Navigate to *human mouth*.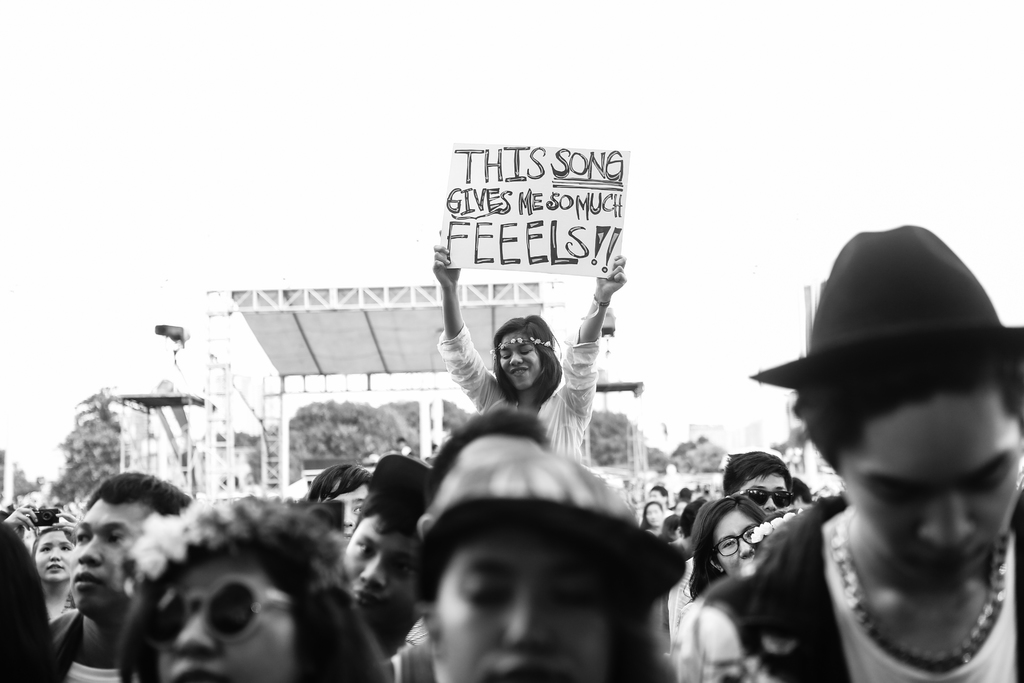
Navigation target: [left=45, top=563, right=63, bottom=574].
